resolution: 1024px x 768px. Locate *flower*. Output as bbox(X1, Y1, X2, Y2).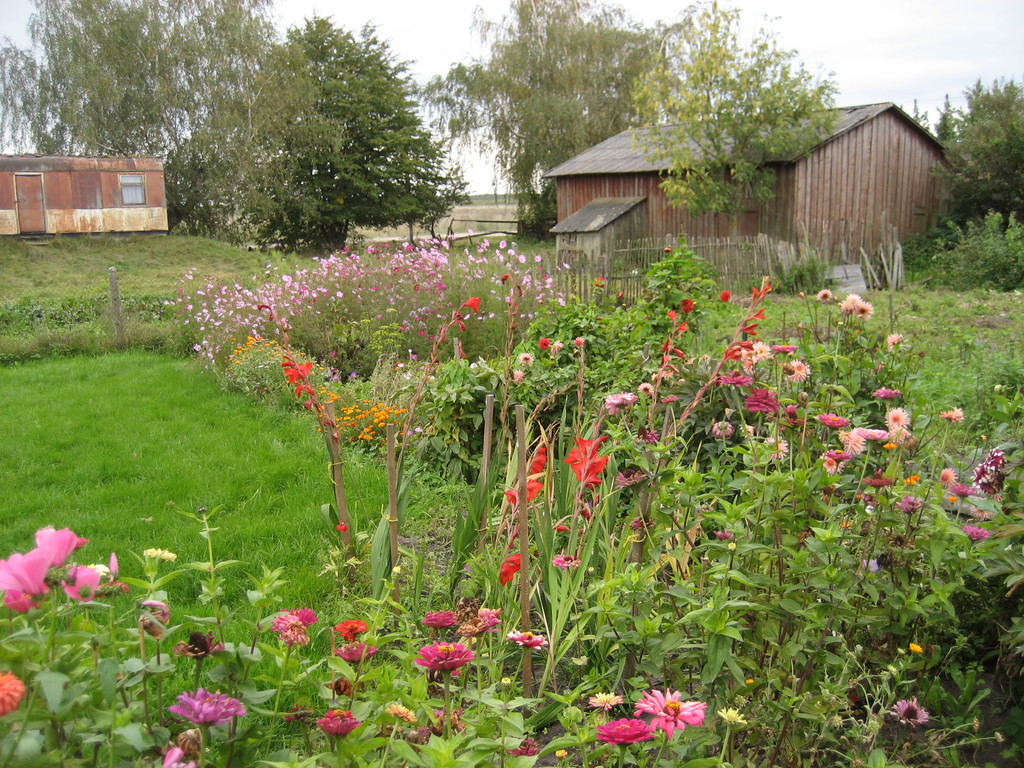
bbox(506, 449, 542, 508).
